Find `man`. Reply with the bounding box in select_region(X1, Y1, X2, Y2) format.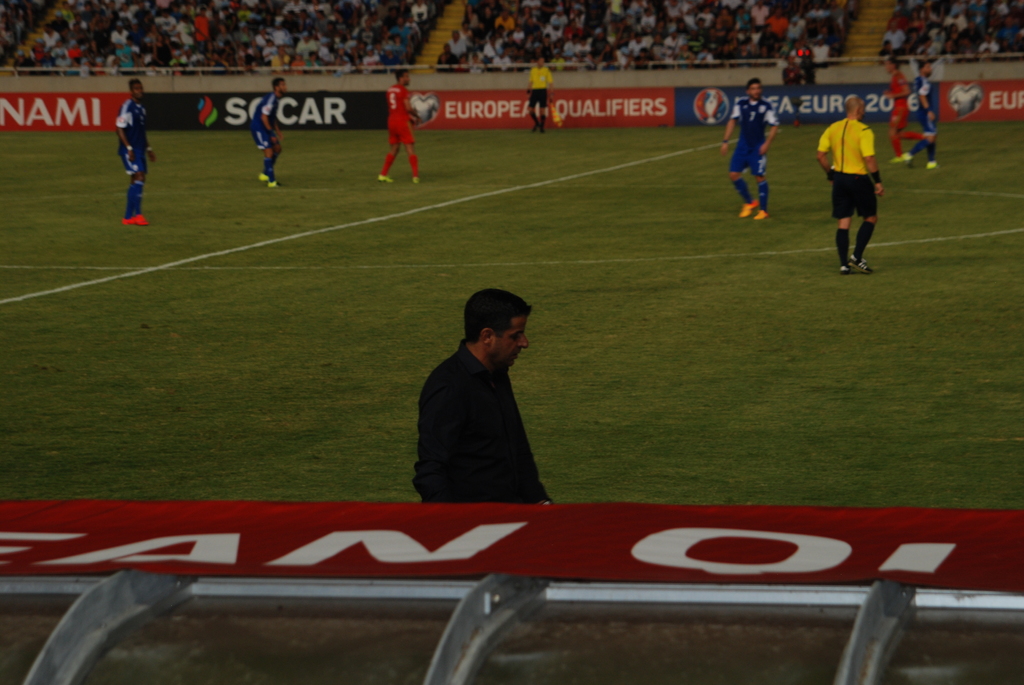
select_region(719, 80, 779, 221).
